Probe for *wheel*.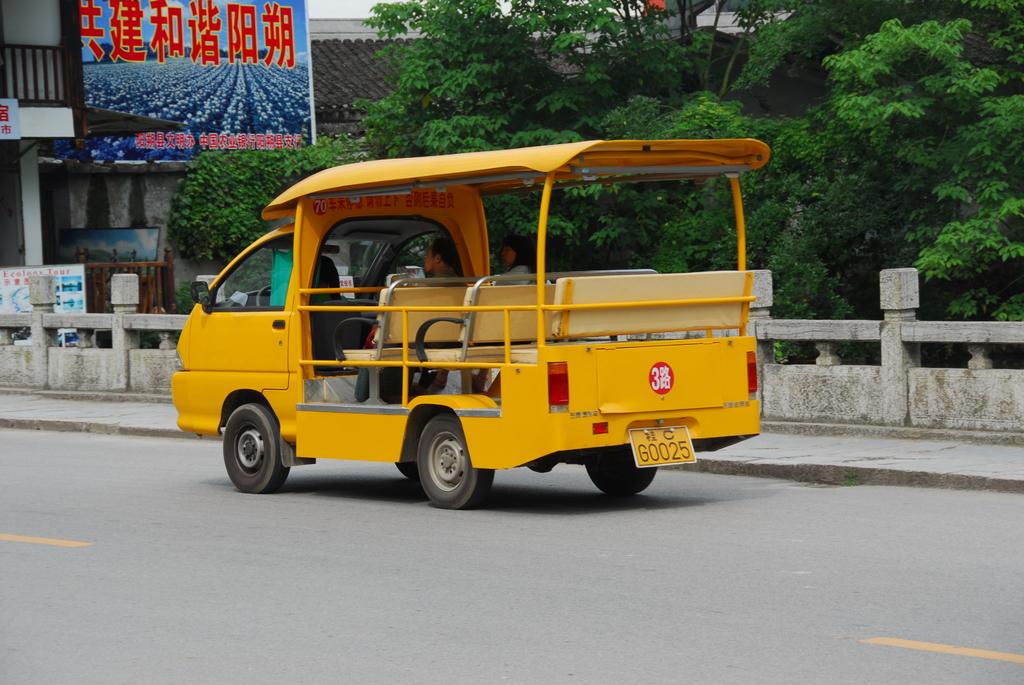
Probe result: locate(586, 445, 659, 496).
